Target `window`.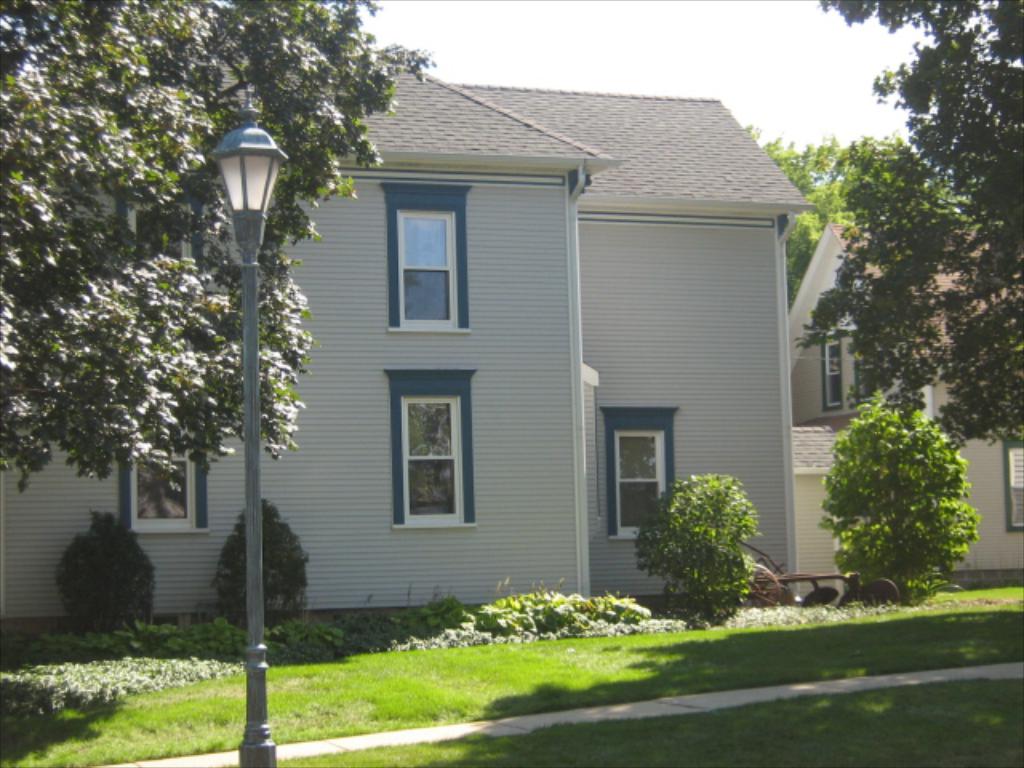
Target region: [x1=824, y1=330, x2=877, y2=418].
